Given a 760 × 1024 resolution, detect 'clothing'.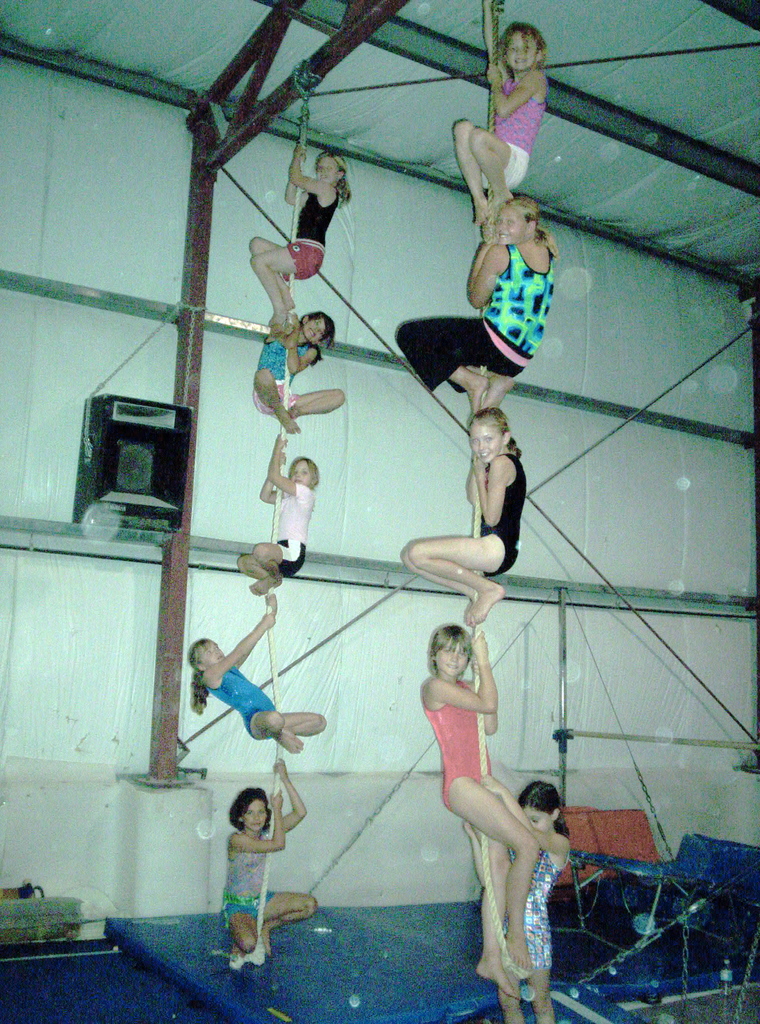
detection(198, 664, 275, 744).
